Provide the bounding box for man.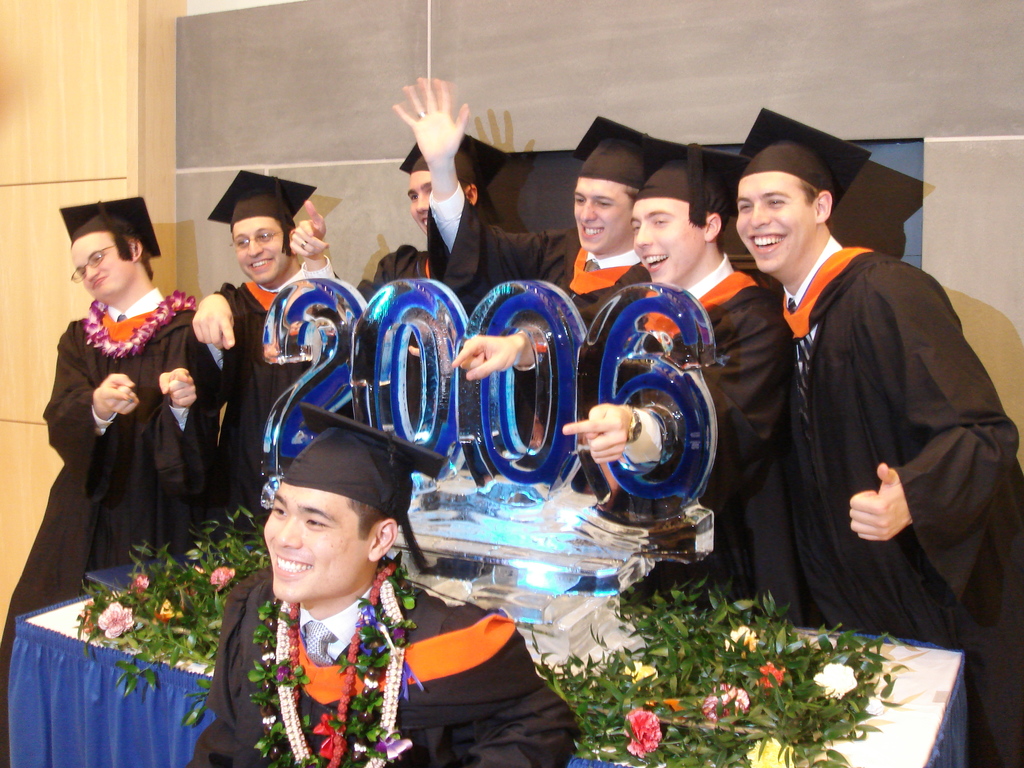
<region>727, 139, 1023, 767</region>.
